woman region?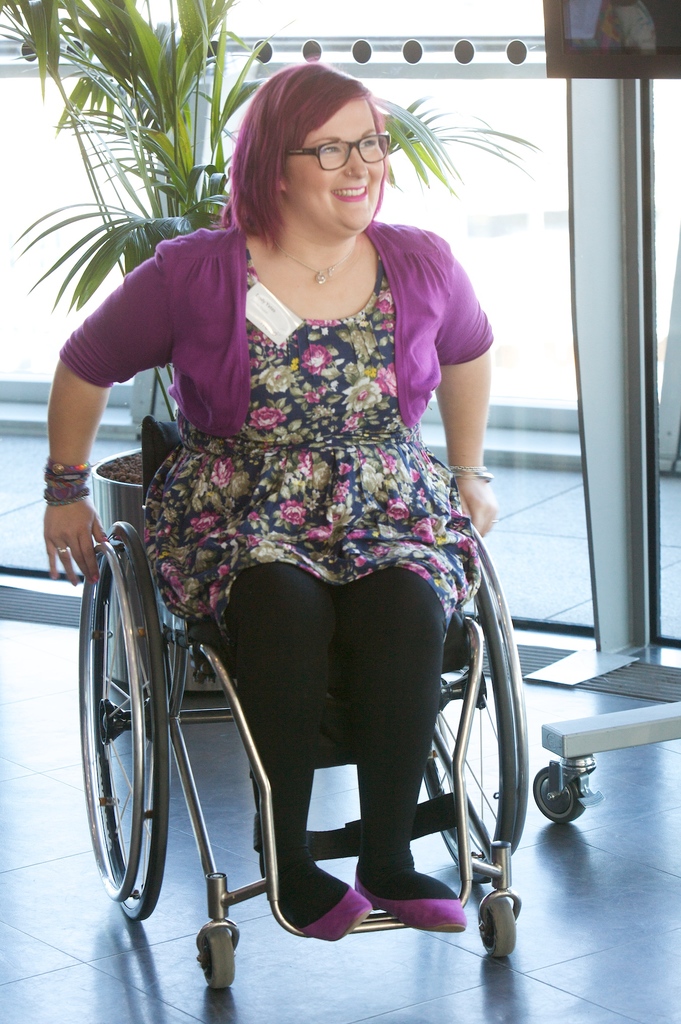
x1=65, y1=61, x2=541, y2=907
